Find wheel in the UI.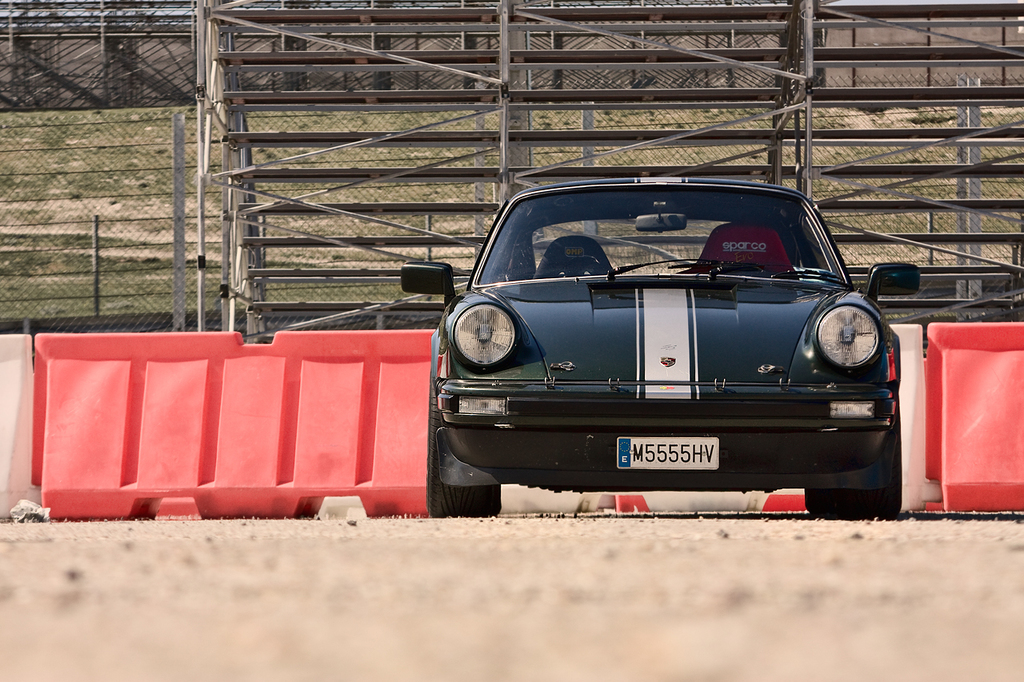
UI element at box=[803, 432, 901, 520].
